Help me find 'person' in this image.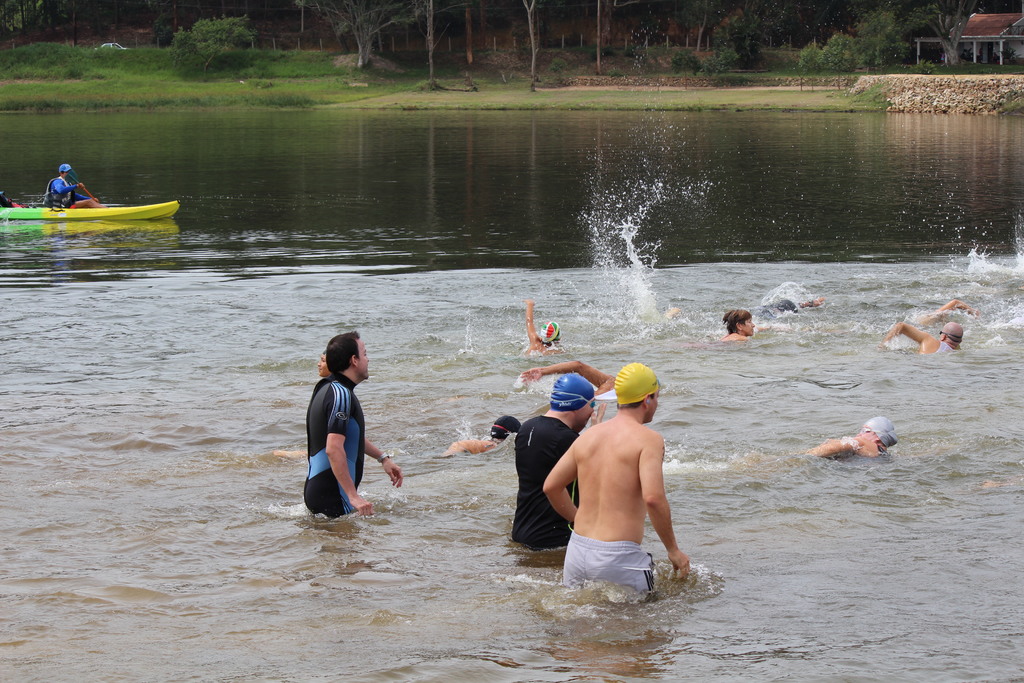
Found it: (left=444, top=411, right=513, bottom=458).
